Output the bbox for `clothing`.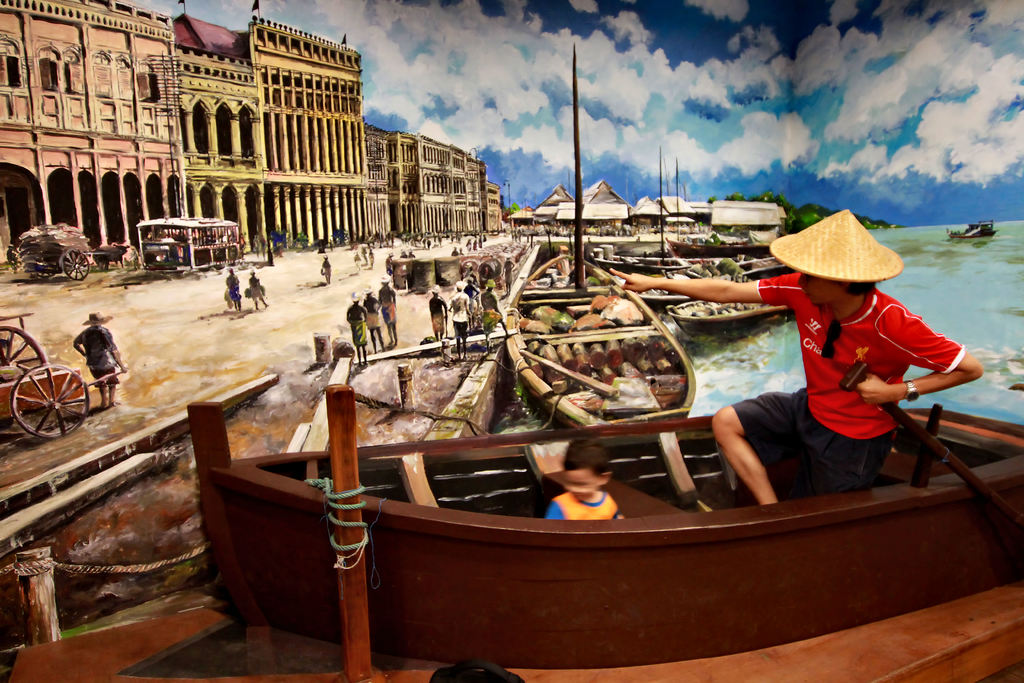
[x1=81, y1=324, x2=120, y2=388].
